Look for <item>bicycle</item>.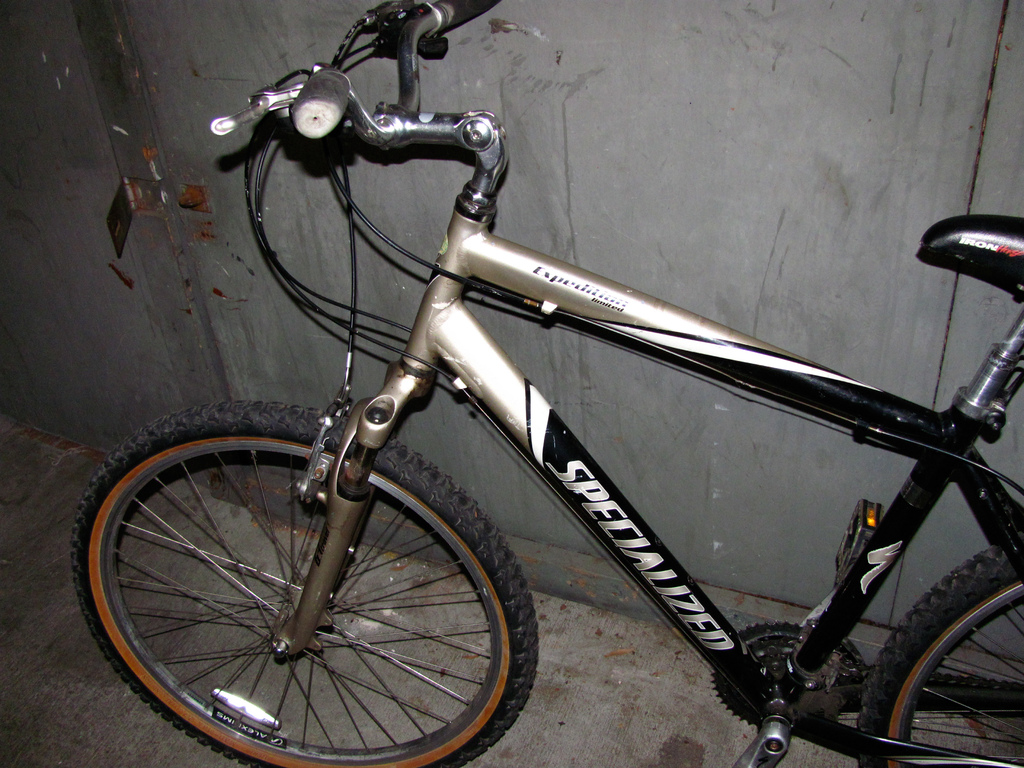
Found: l=74, t=0, r=1023, b=767.
